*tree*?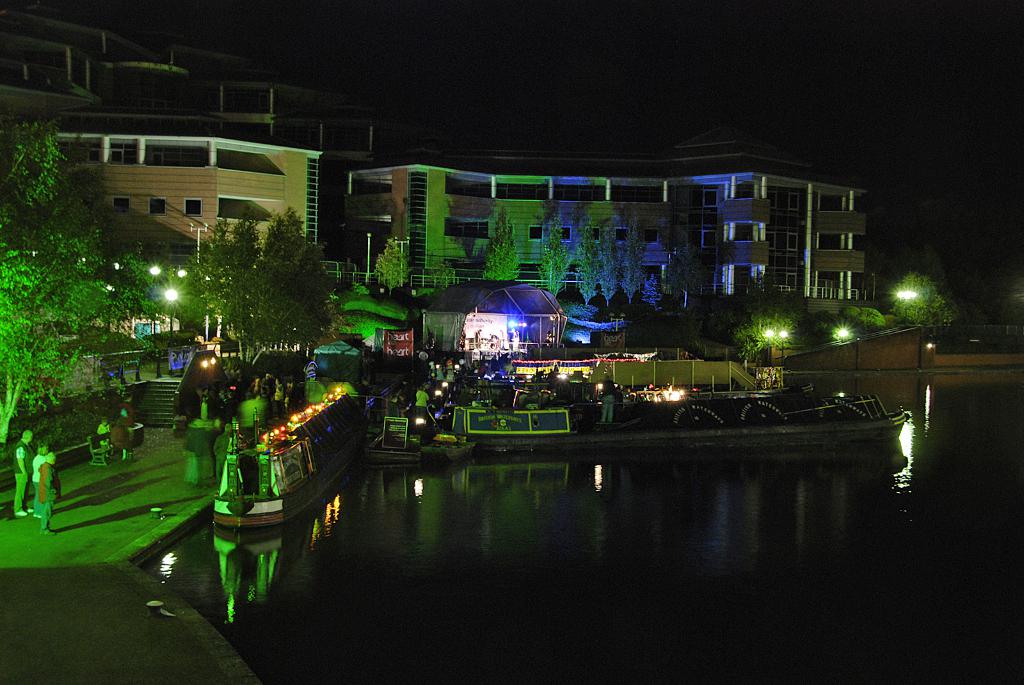
x1=482 y1=206 x2=522 y2=282
